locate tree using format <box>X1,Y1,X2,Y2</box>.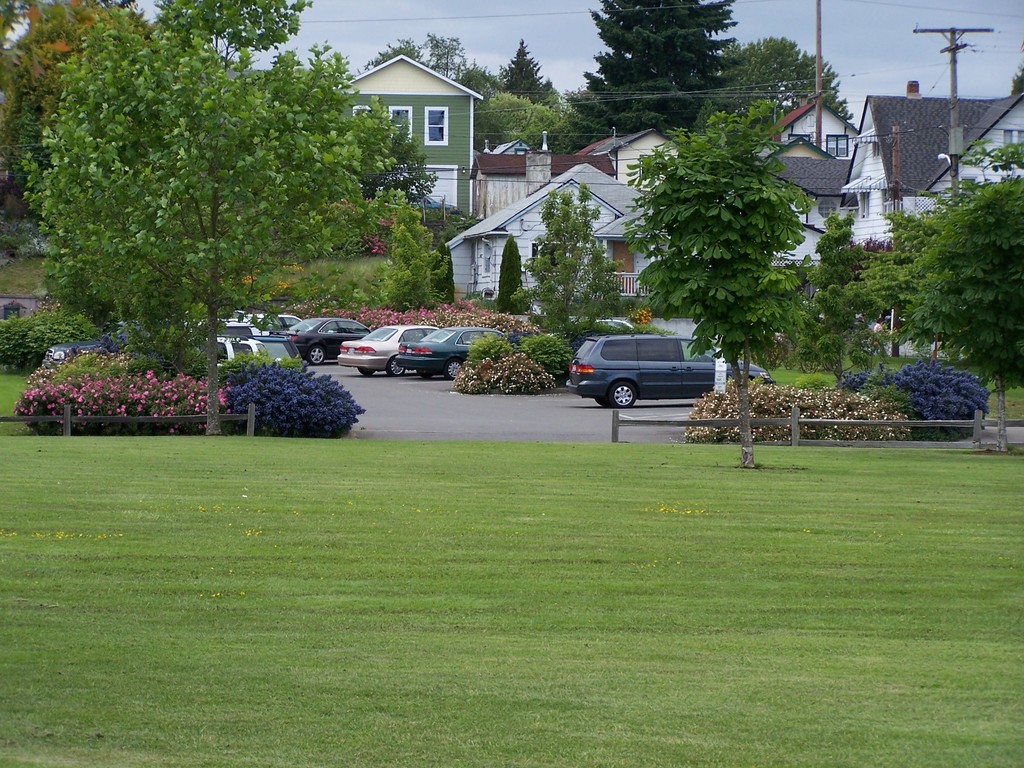
<box>505,180,622,355</box>.
